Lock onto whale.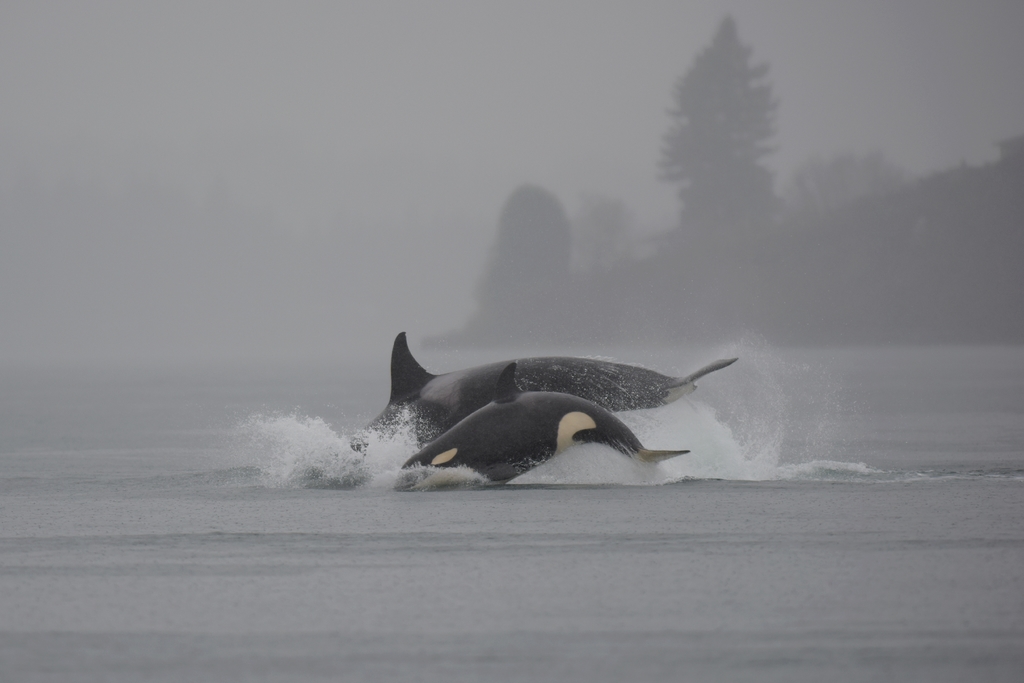
Locked: 405:358:690:486.
